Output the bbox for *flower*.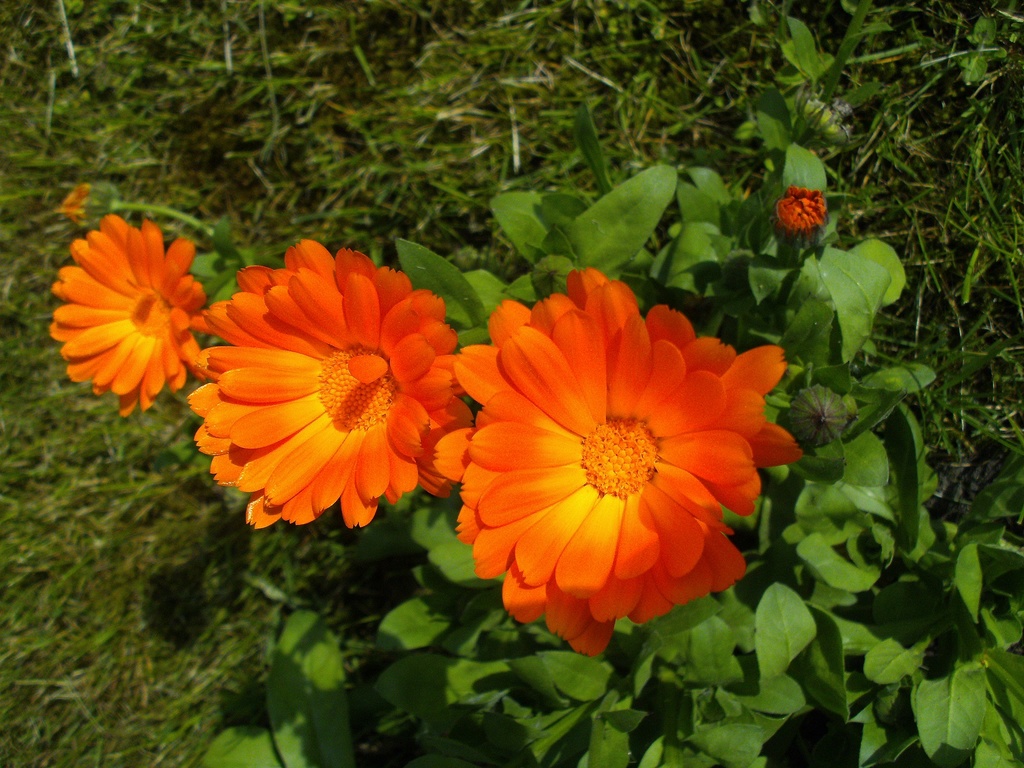
bbox=[190, 241, 461, 537].
